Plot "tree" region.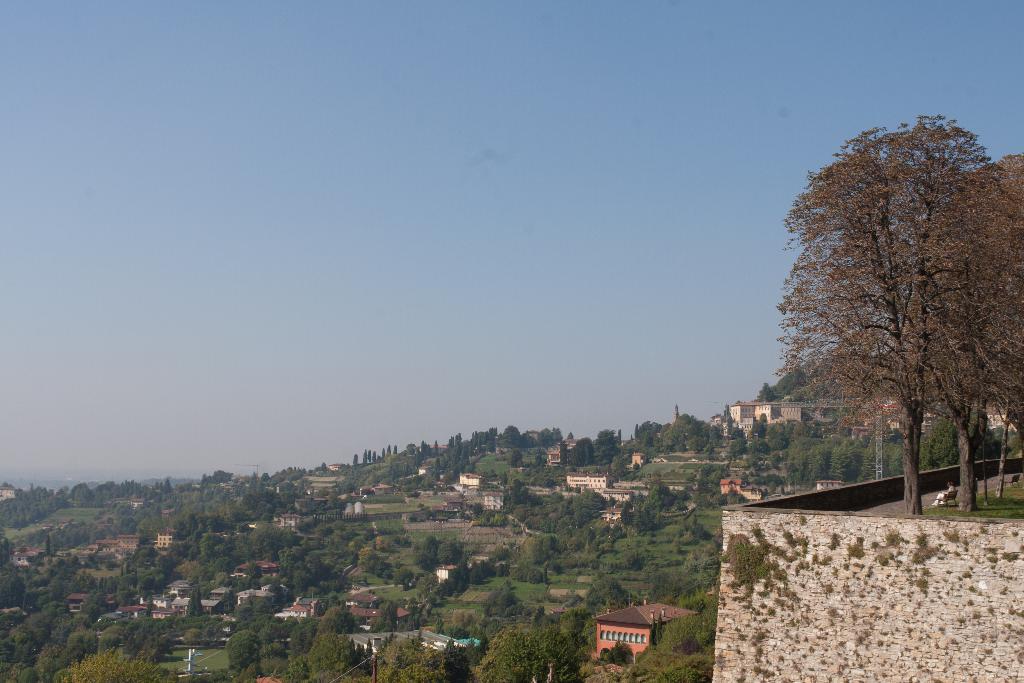
Plotted at detection(257, 655, 301, 682).
